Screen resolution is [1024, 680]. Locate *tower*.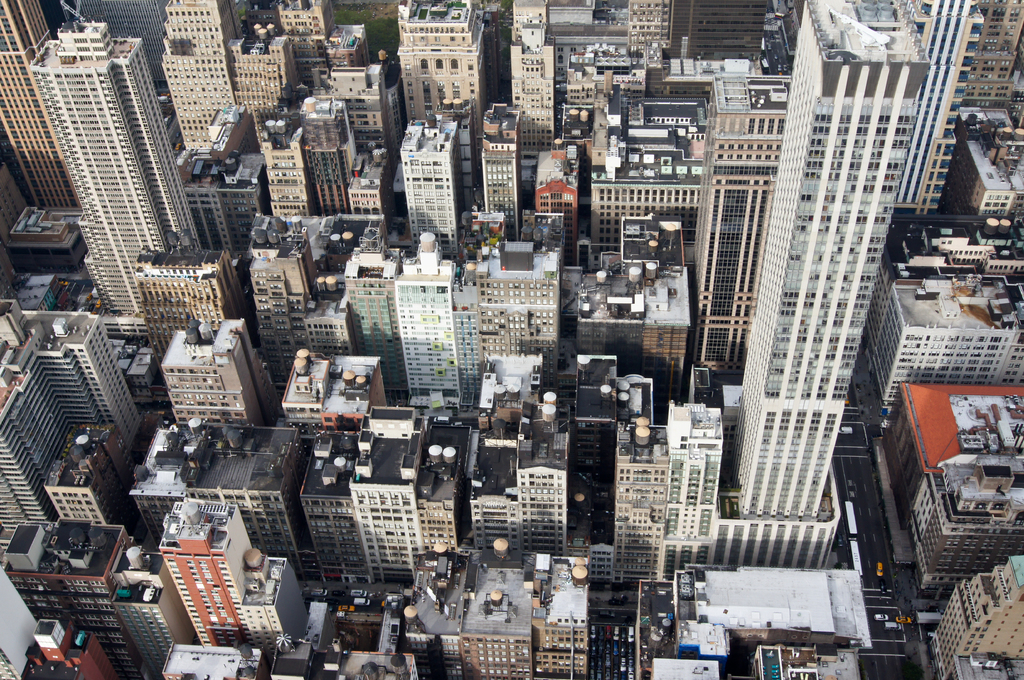
bbox=[0, 4, 1021, 679].
